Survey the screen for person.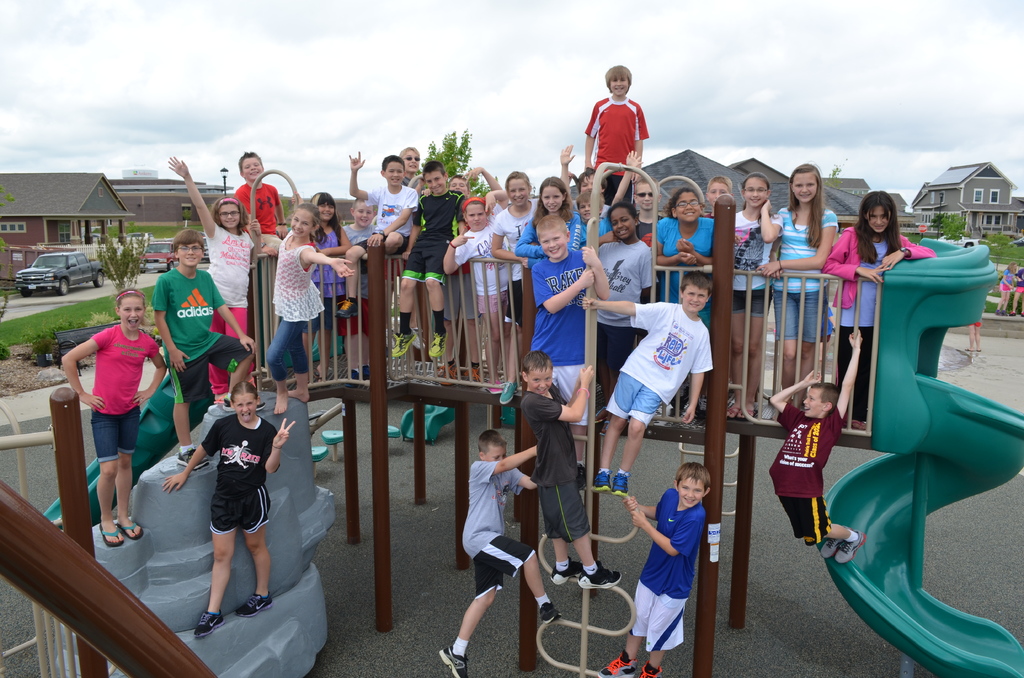
Survey found: 703, 176, 731, 422.
